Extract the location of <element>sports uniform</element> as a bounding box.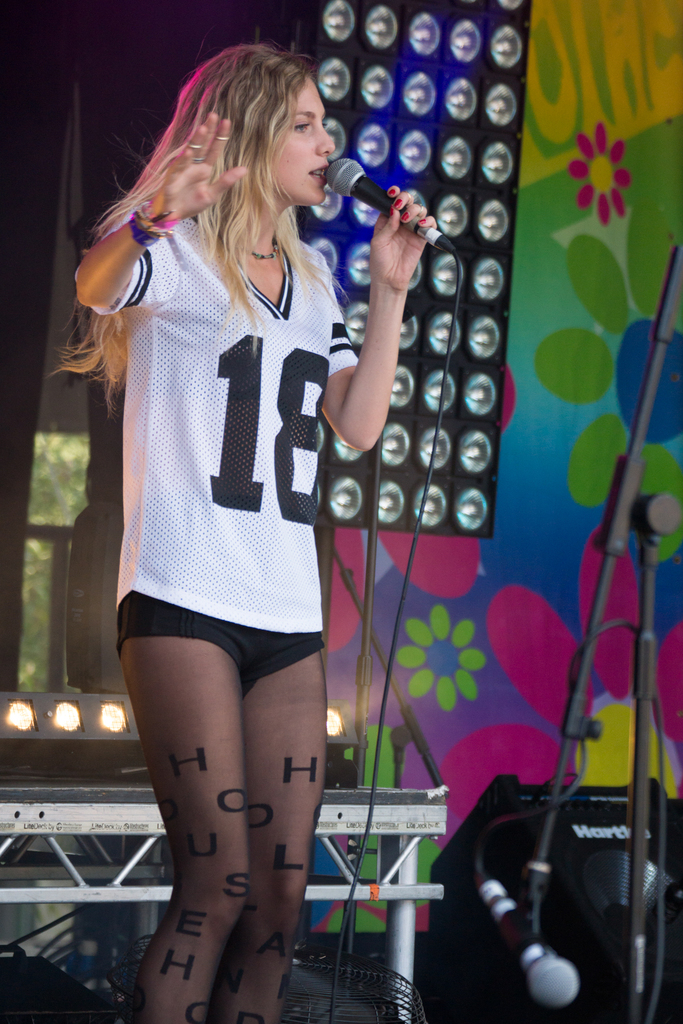
{"x1": 71, "y1": 177, "x2": 360, "y2": 710}.
